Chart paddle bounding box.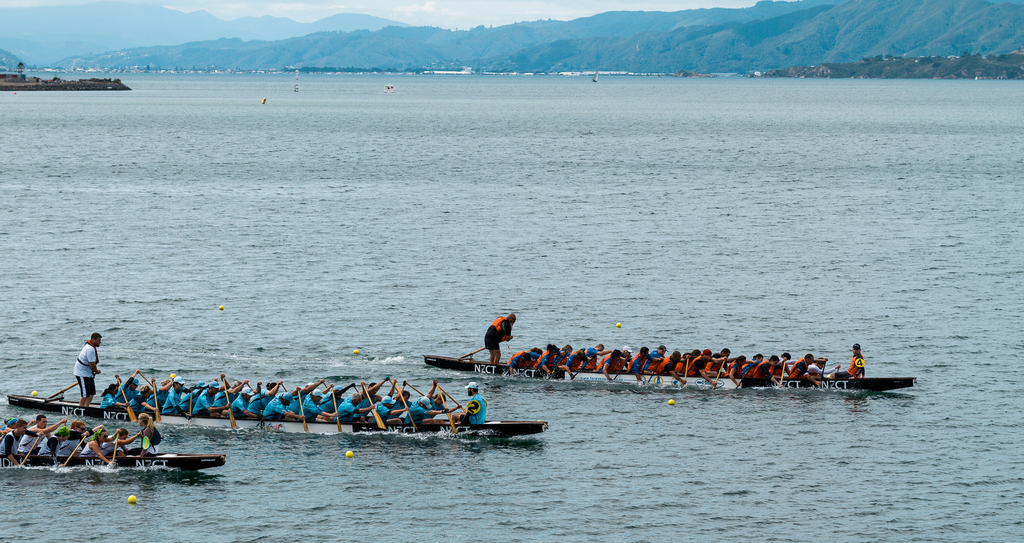
Charted: (716, 358, 726, 384).
